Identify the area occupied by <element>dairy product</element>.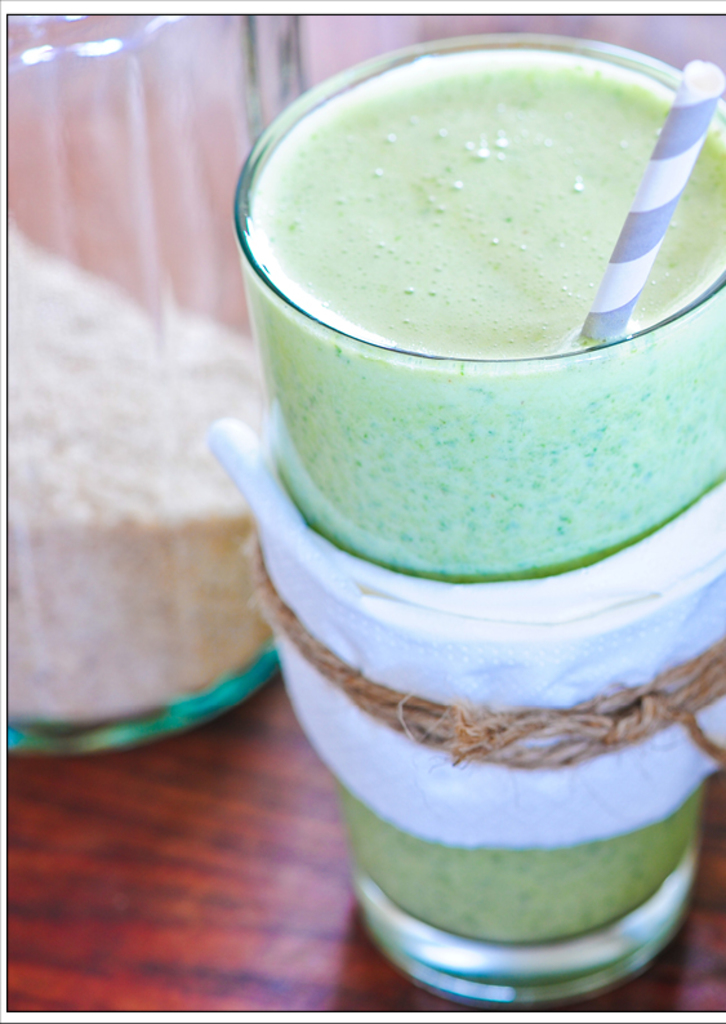
Area: left=0, top=226, right=317, bottom=761.
